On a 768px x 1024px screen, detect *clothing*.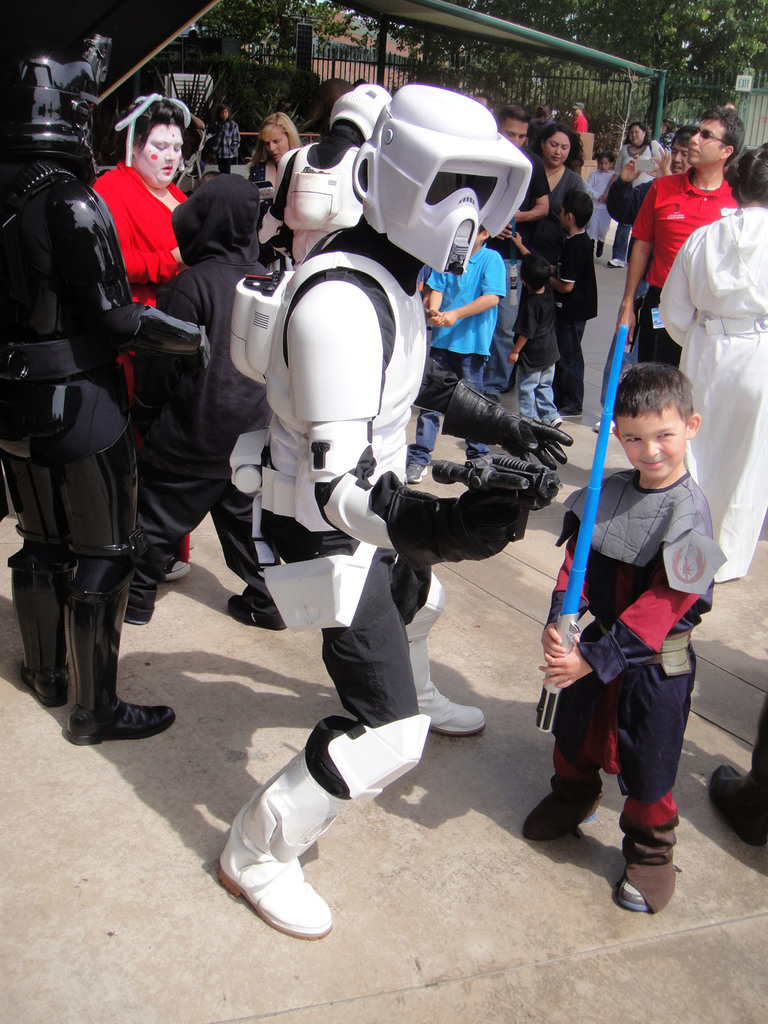
rect(547, 234, 603, 418).
